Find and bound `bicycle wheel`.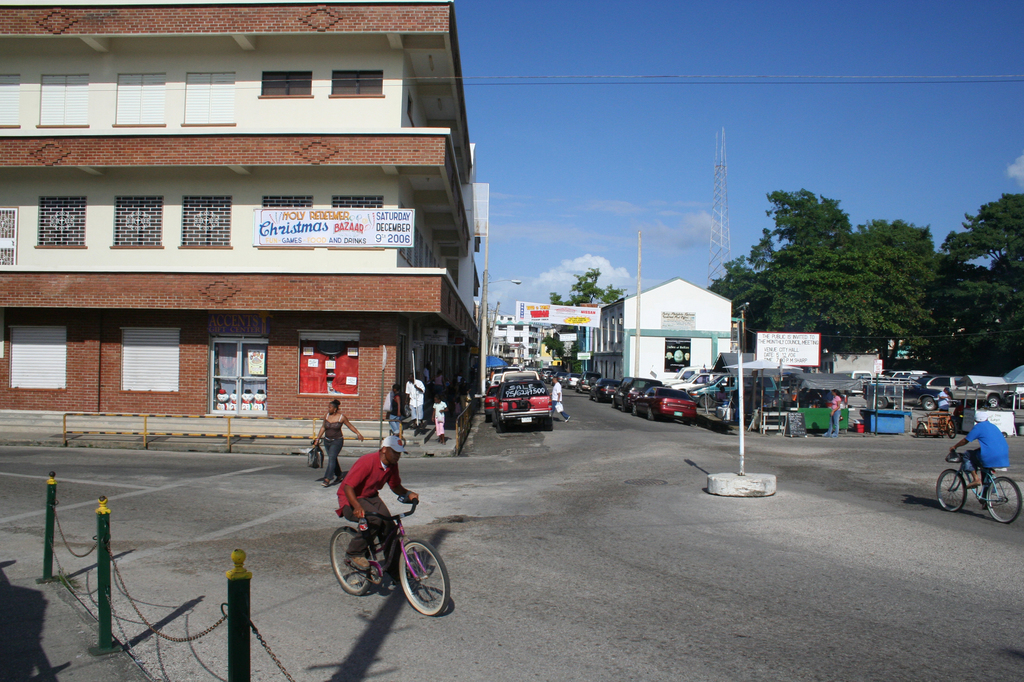
Bound: [left=328, top=522, right=380, bottom=592].
